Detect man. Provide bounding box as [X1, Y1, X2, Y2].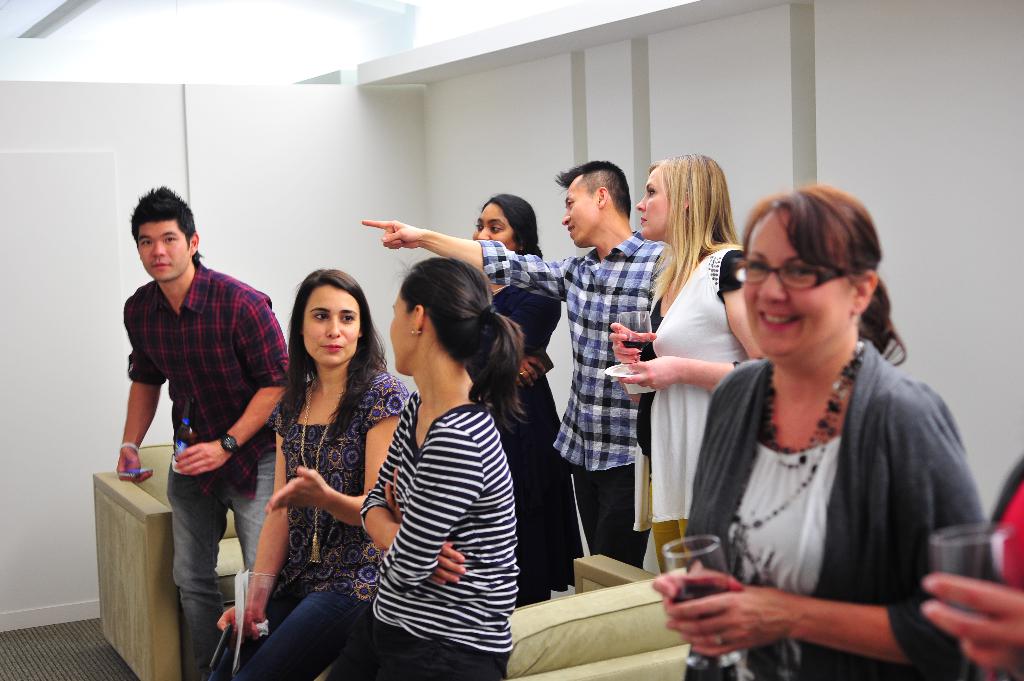
[103, 178, 287, 680].
